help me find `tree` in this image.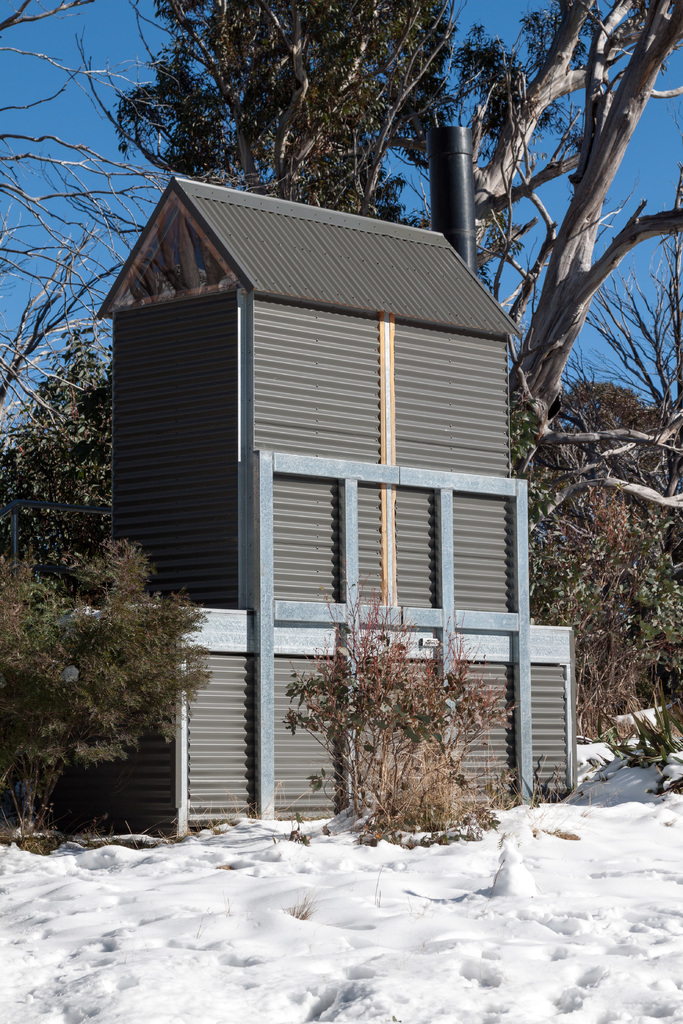
Found it: pyautogui.locateOnScreen(505, 0, 682, 446).
